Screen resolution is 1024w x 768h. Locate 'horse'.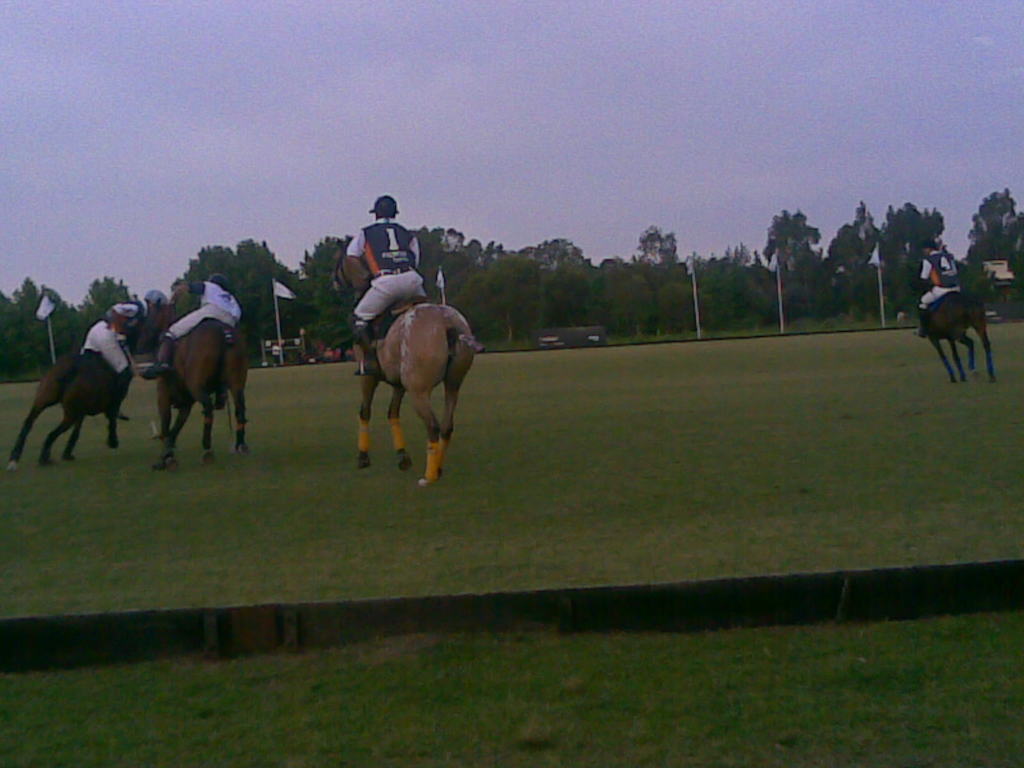
left=4, top=325, right=144, bottom=471.
